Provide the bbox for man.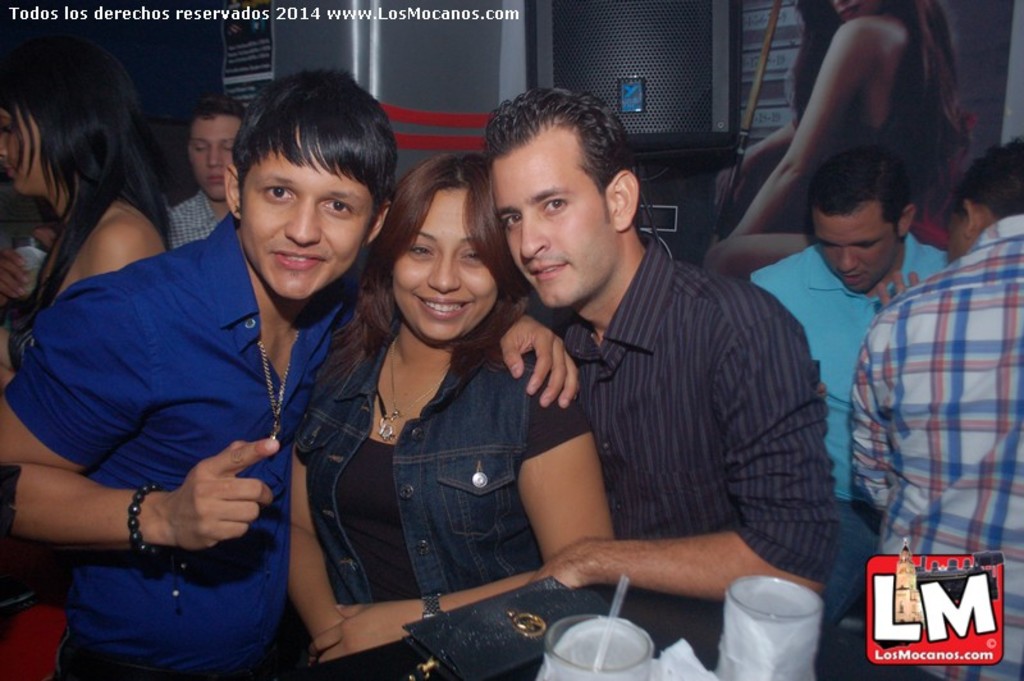
3/58/436/680.
